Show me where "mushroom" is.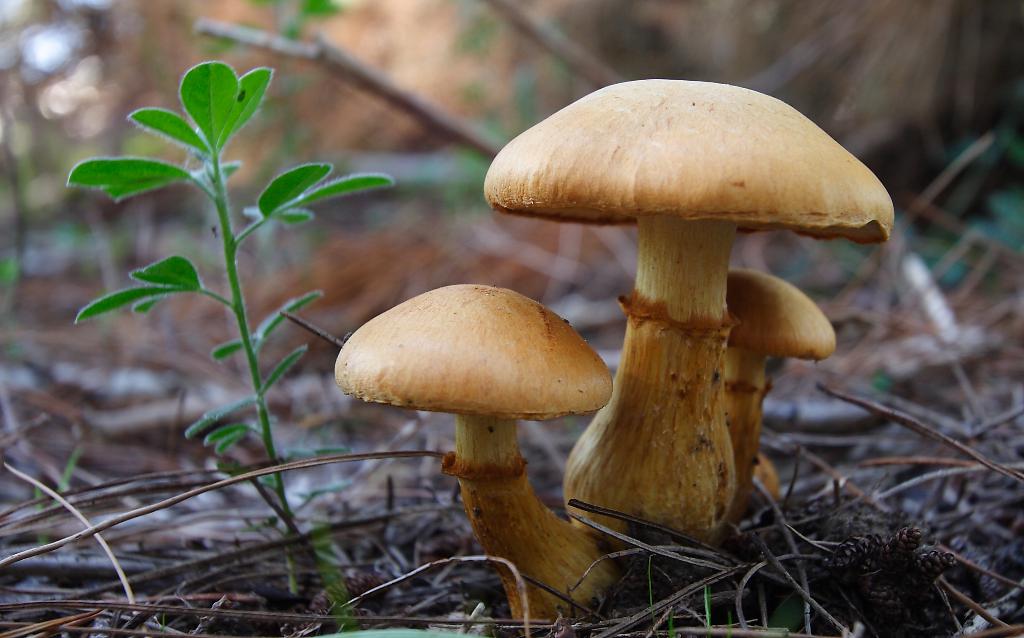
"mushroom" is at <bbox>724, 270, 838, 529</bbox>.
